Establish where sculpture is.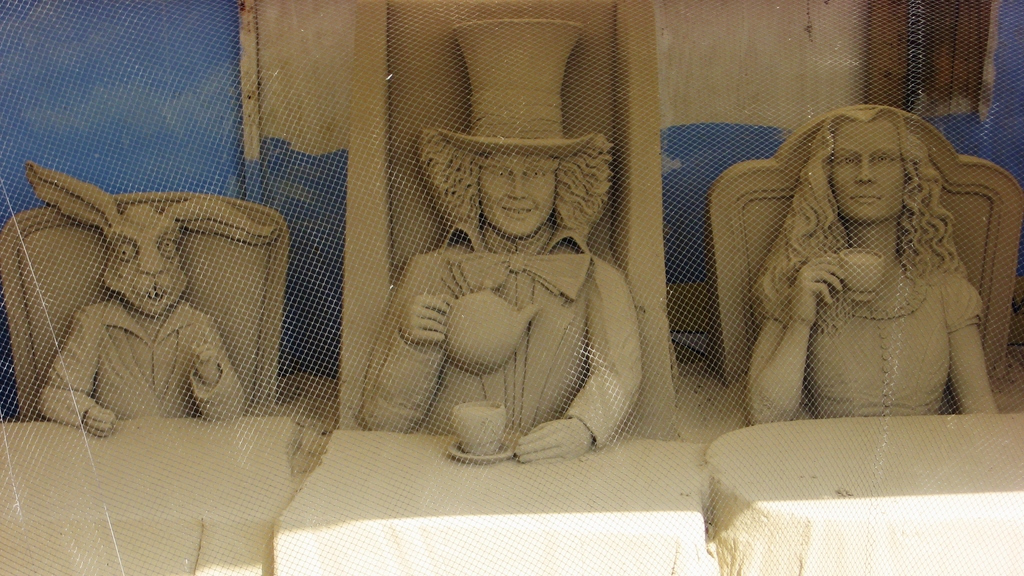
Established at (24,152,283,428).
